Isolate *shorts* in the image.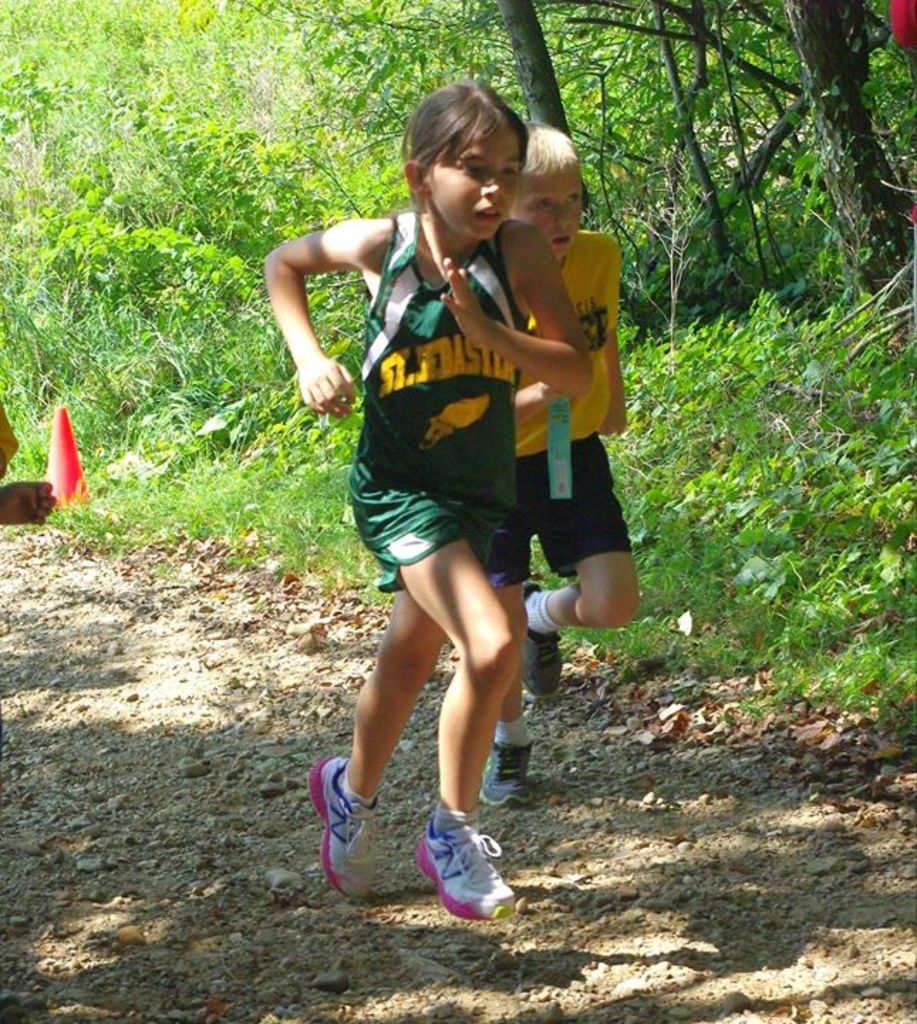
Isolated region: 345 499 473 580.
